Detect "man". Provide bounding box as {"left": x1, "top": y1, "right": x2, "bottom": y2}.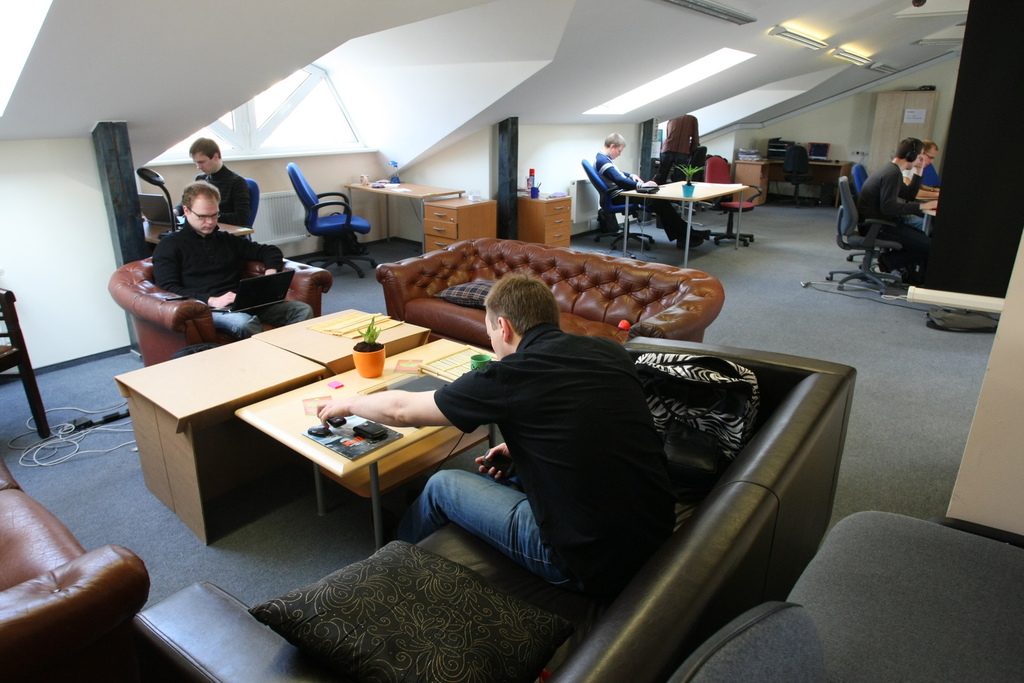
{"left": 316, "top": 276, "right": 687, "bottom": 592}.
